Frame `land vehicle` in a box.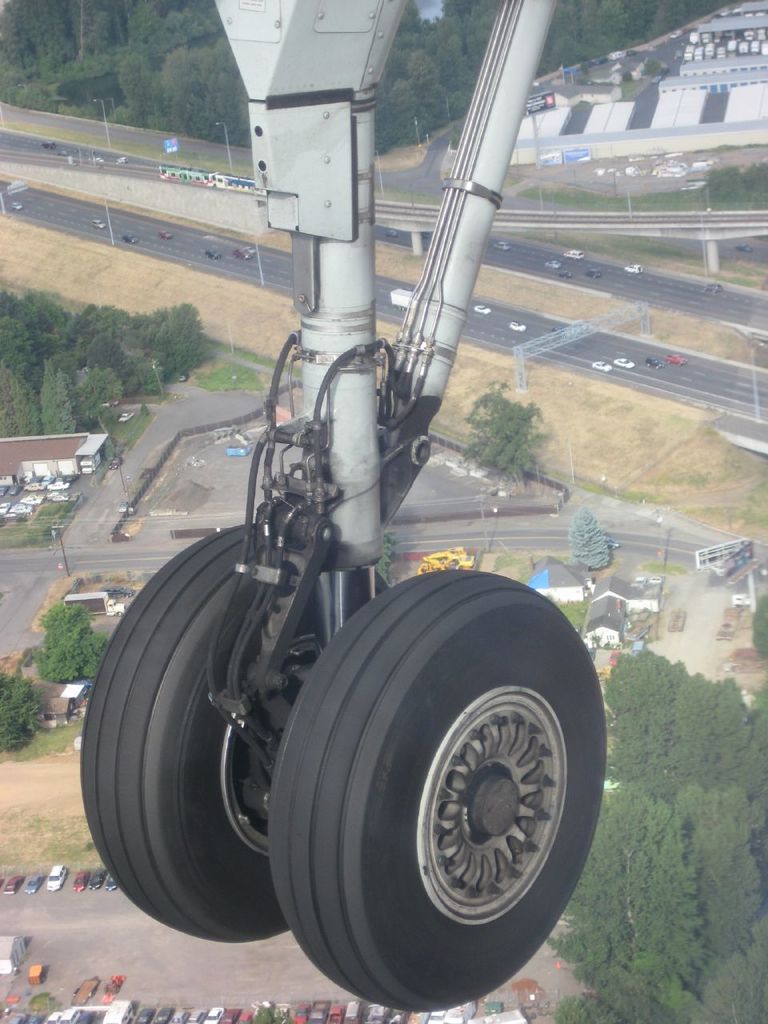
rect(60, 1008, 78, 1023).
